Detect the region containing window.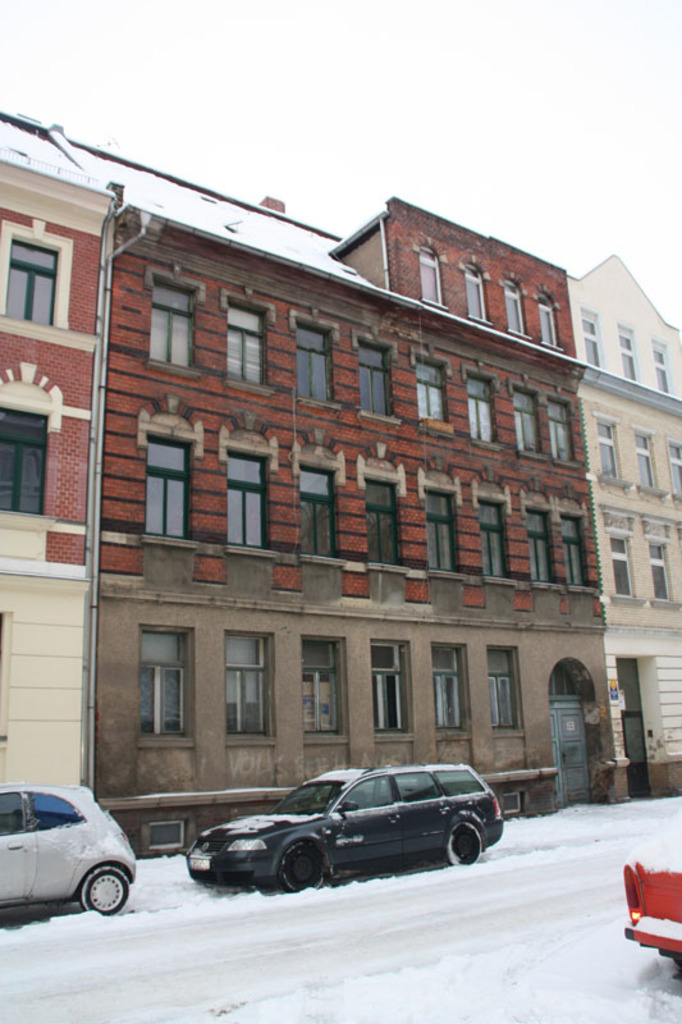
{"x1": 505, "y1": 280, "x2": 530, "y2": 332}.
